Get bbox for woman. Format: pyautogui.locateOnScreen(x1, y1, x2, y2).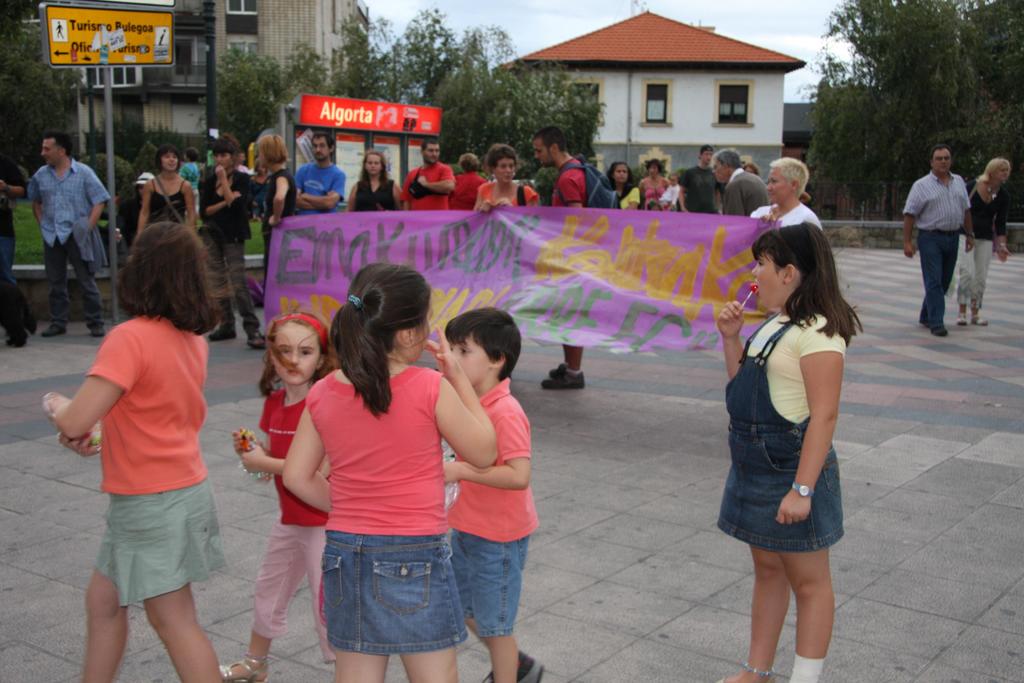
pyautogui.locateOnScreen(248, 135, 298, 345).
